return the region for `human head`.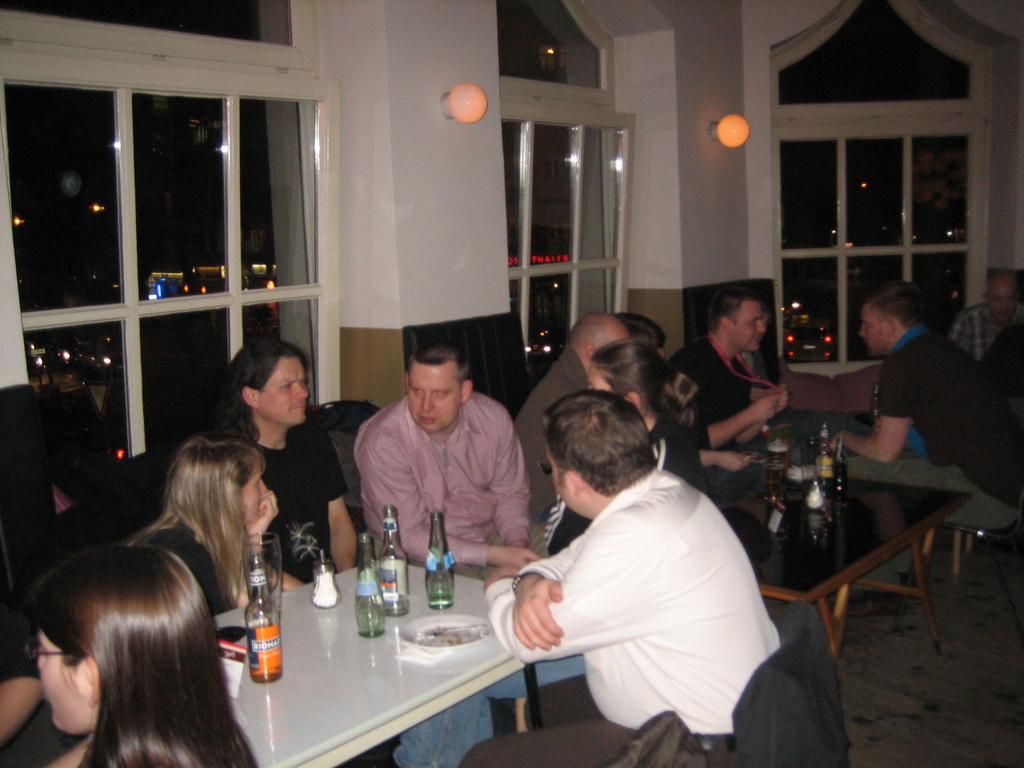
box=[565, 304, 625, 360].
